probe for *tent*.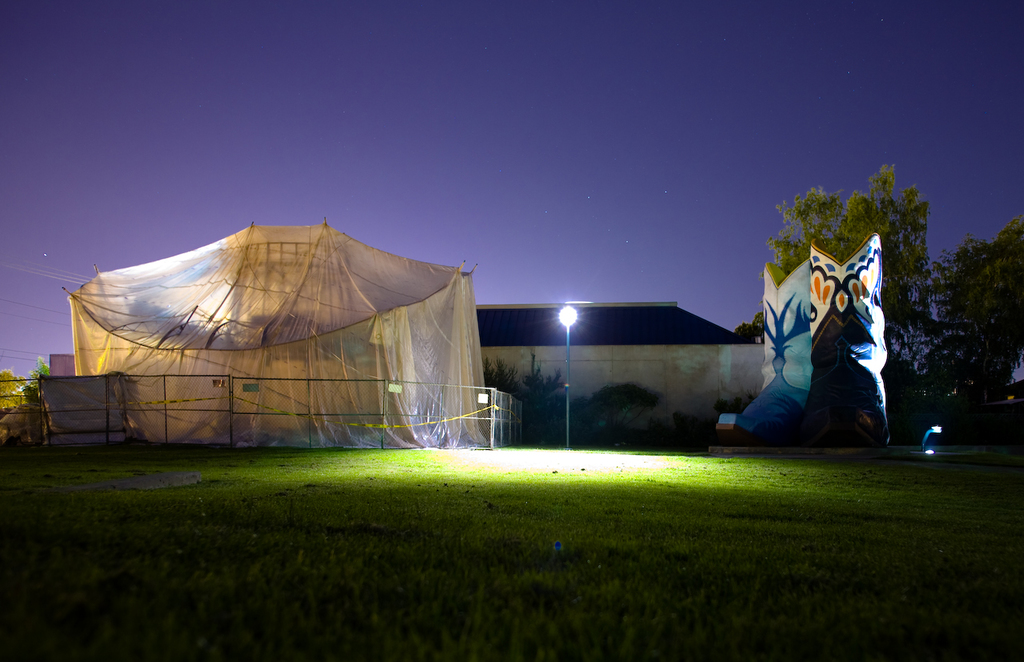
Probe result: box(61, 220, 490, 441).
